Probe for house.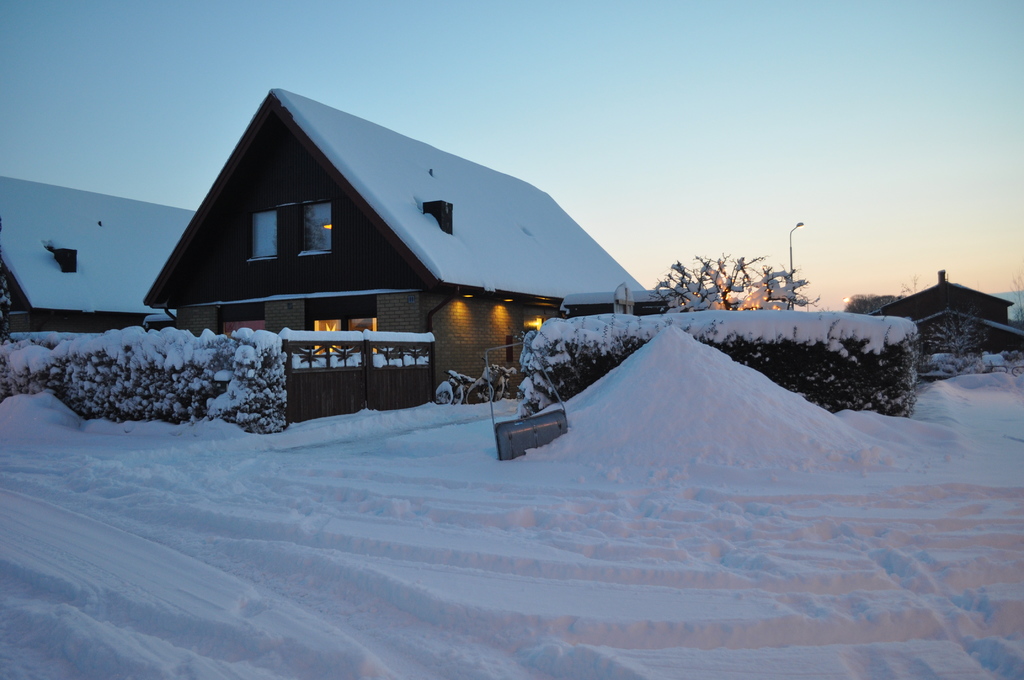
Probe result: 874/265/1023/364.
